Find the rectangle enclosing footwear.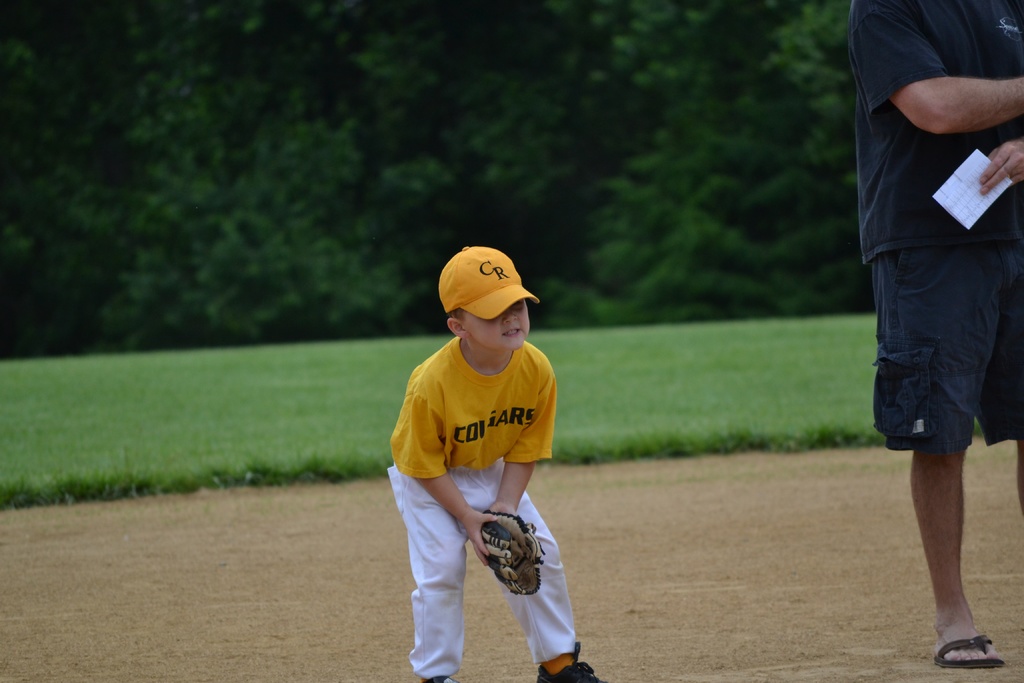
rect(528, 630, 609, 682).
